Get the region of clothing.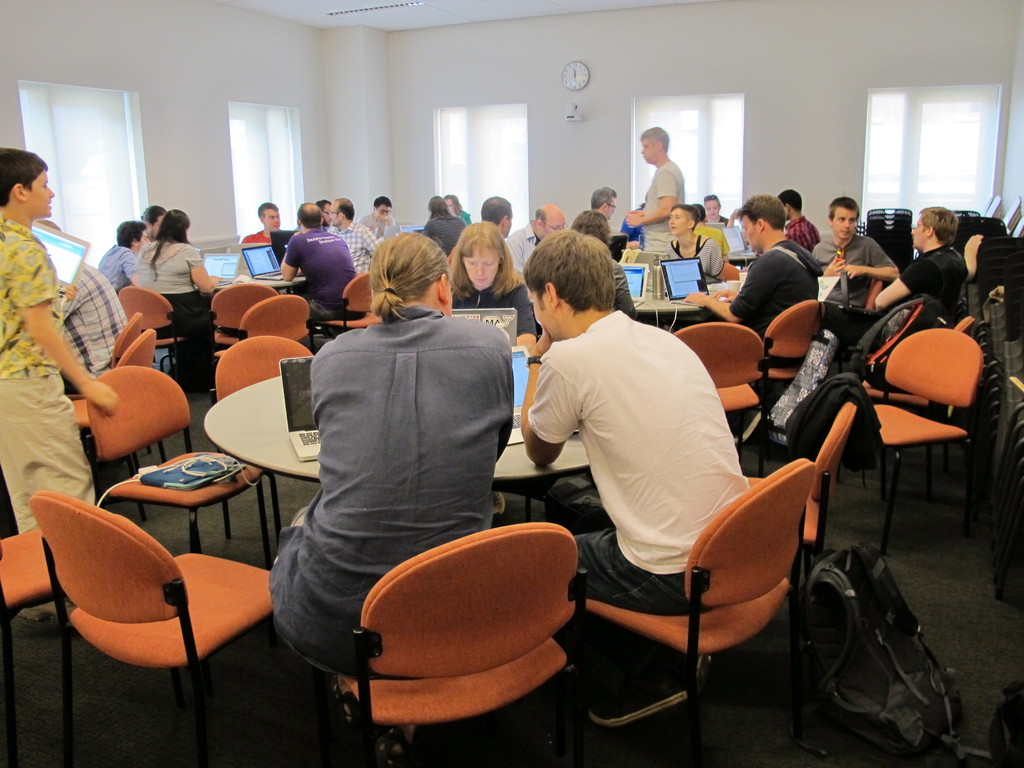
region(643, 161, 685, 253).
